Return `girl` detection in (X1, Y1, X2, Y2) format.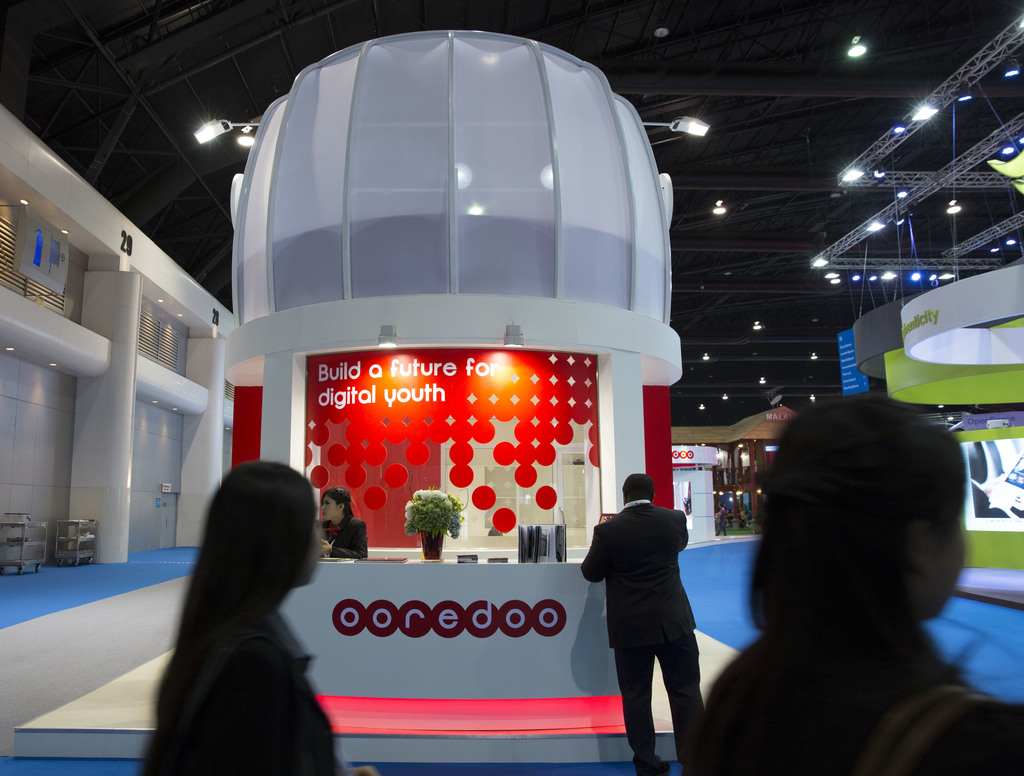
(687, 394, 1021, 772).
